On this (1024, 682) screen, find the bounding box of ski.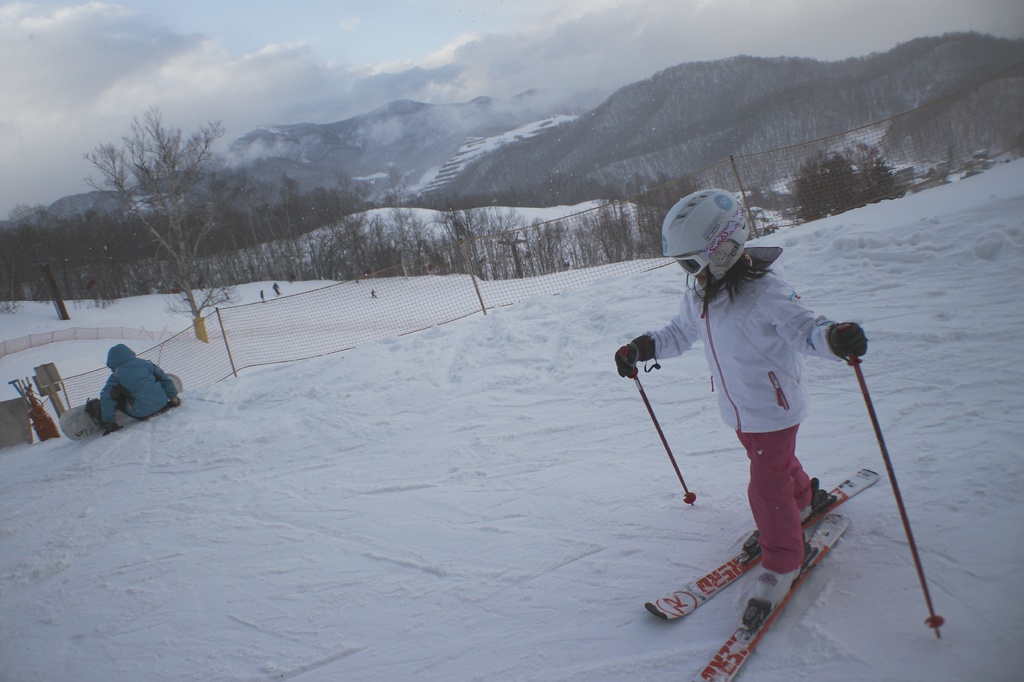
Bounding box: Rect(633, 376, 921, 656).
